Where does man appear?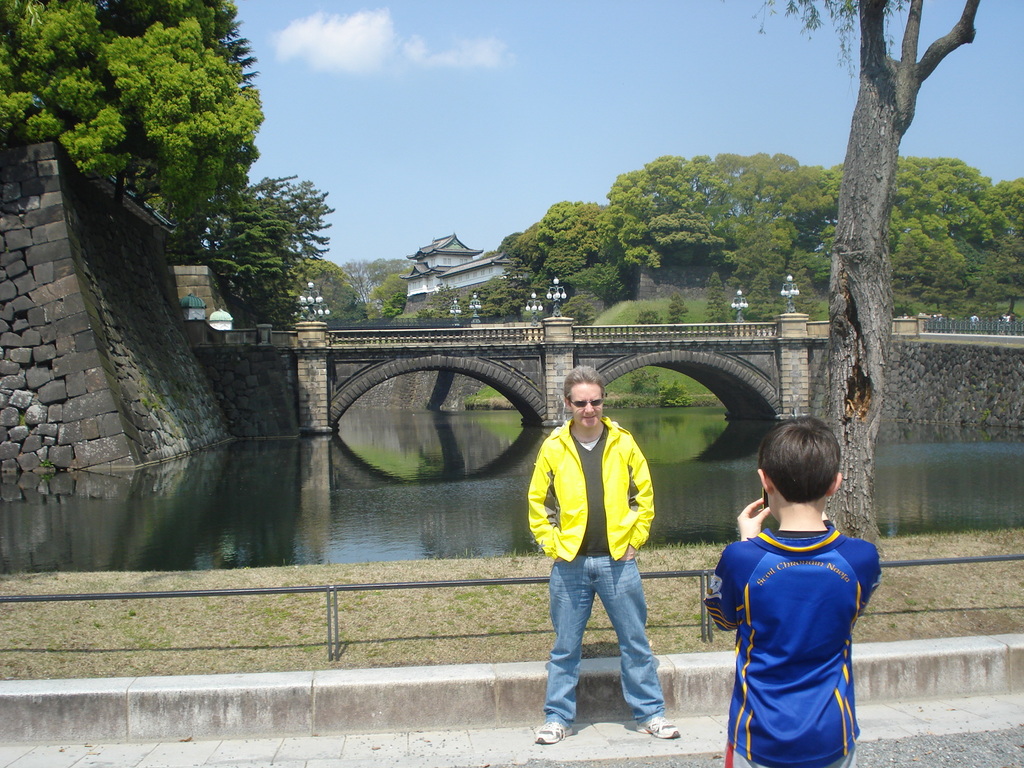
Appears at locate(528, 410, 682, 742).
